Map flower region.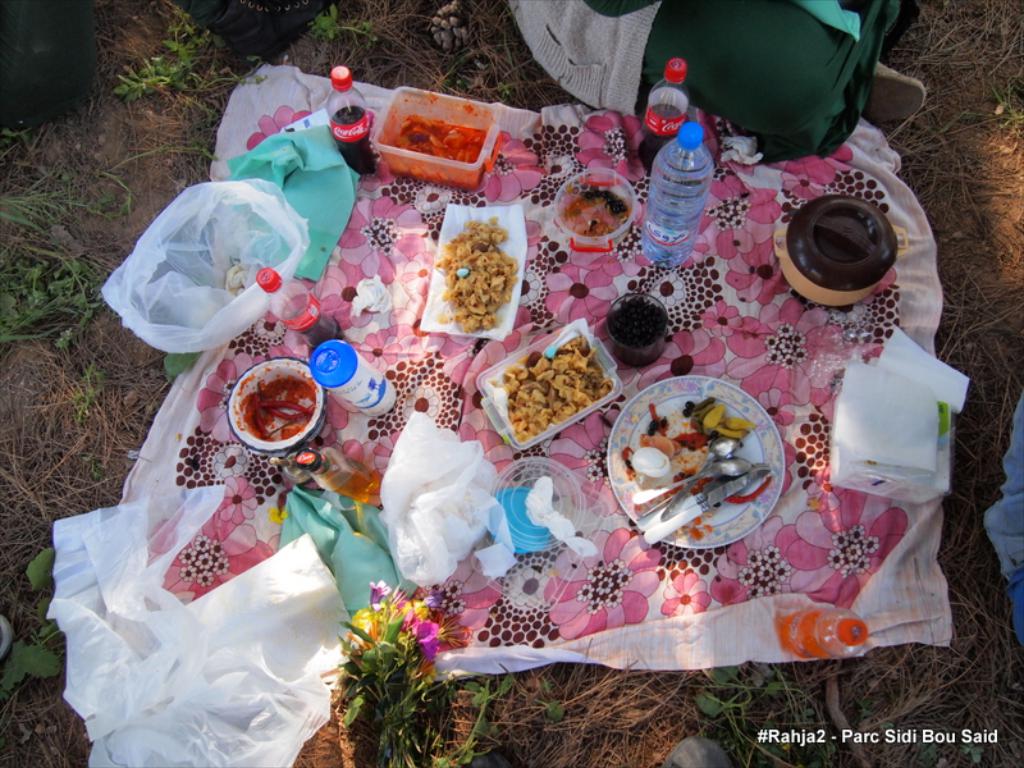
Mapped to Rect(785, 509, 905, 608).
